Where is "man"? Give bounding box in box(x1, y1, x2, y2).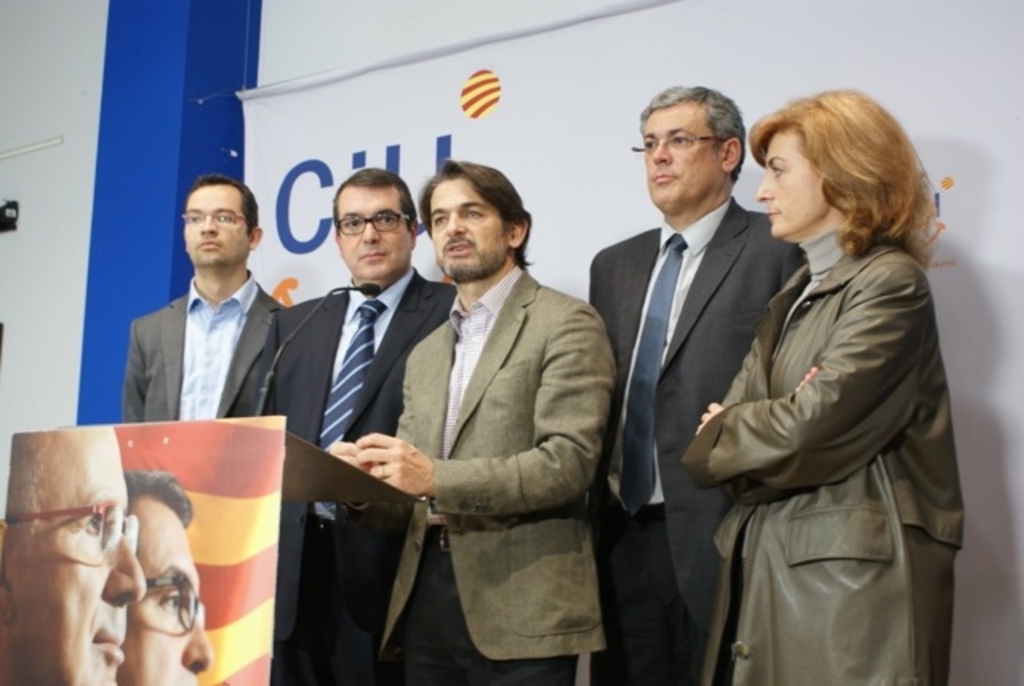
box(248, 162, 458, 684).
